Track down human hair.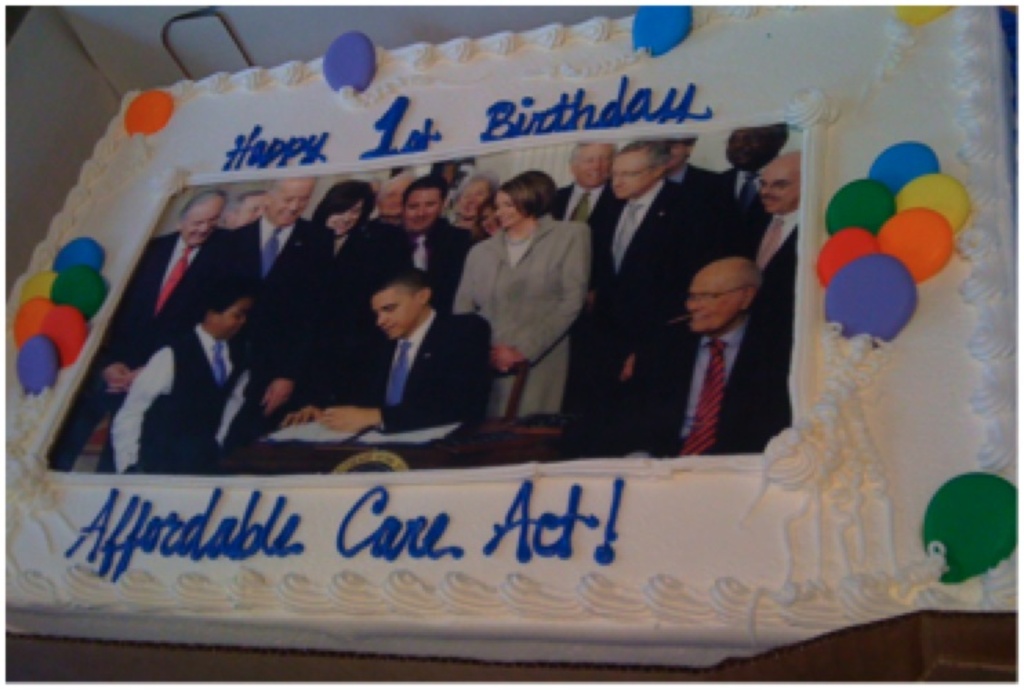
Tracked to (566, 144, 617, 168).
